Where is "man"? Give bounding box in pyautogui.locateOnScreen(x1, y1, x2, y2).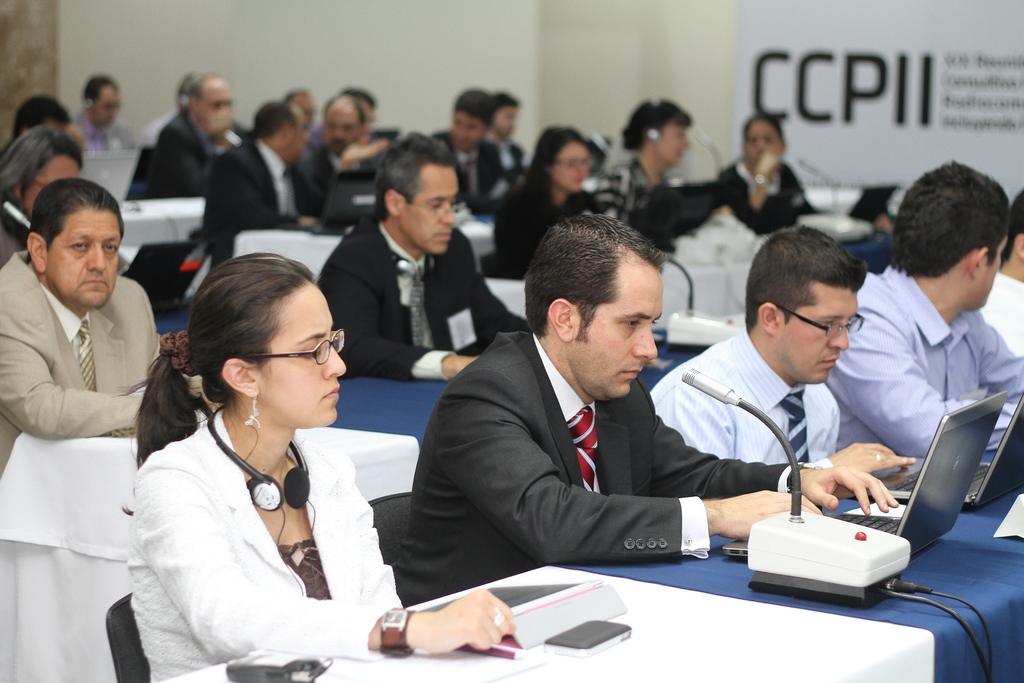
pyautogui.locateOnScreen(141, 73, 260, 203).
